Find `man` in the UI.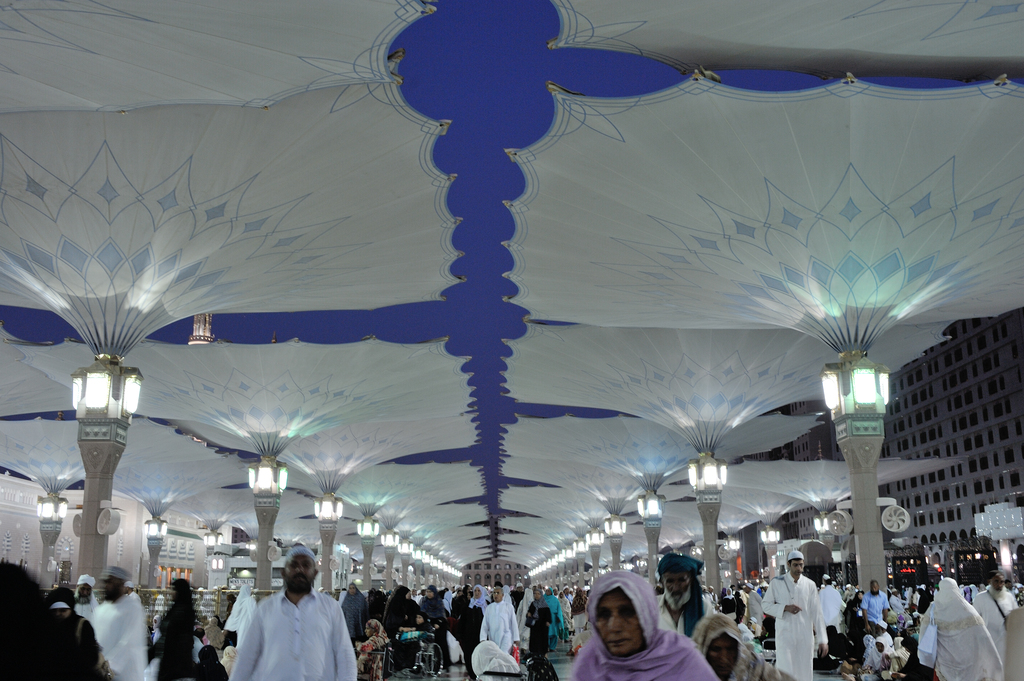
UI element at locate(970, 570, 1019, 669).
